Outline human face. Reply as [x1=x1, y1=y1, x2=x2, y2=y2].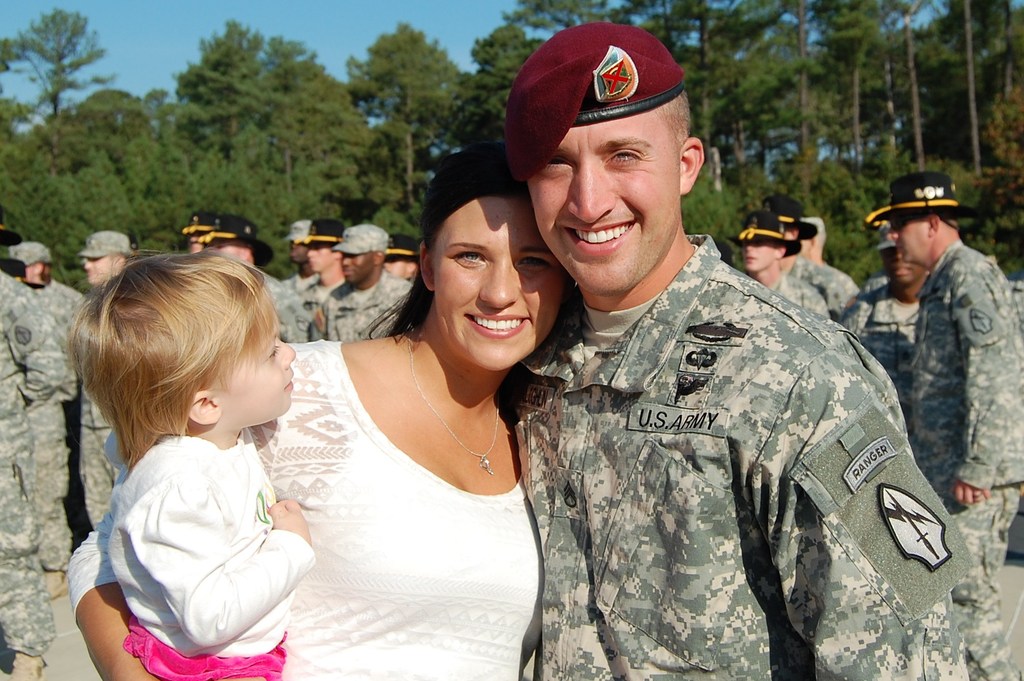
[x1=228, y1=298, x2=300, y2=428].
